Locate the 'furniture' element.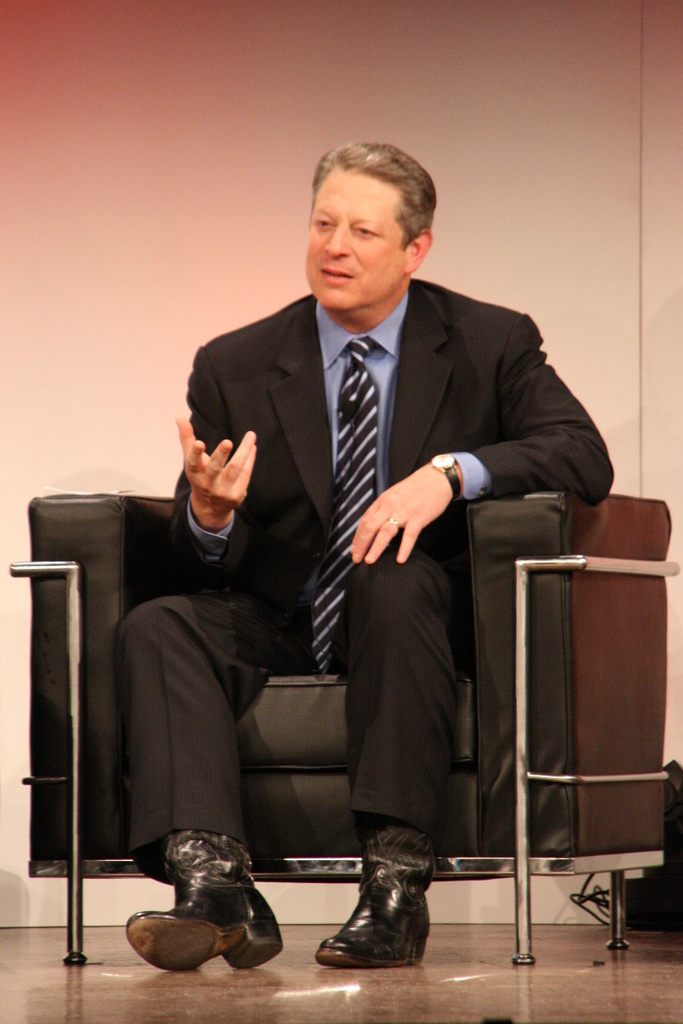
Element bbox: BBox(9, 492, 679, 967).
